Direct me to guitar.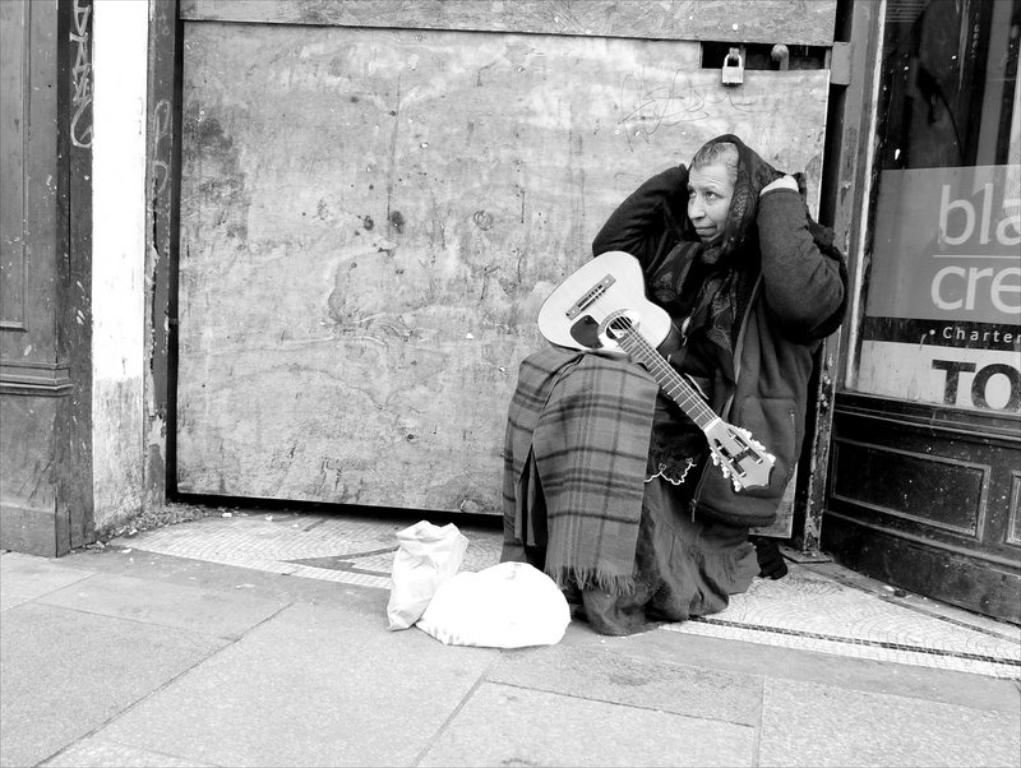
Direction: locate(560, 278, 789, 528).
